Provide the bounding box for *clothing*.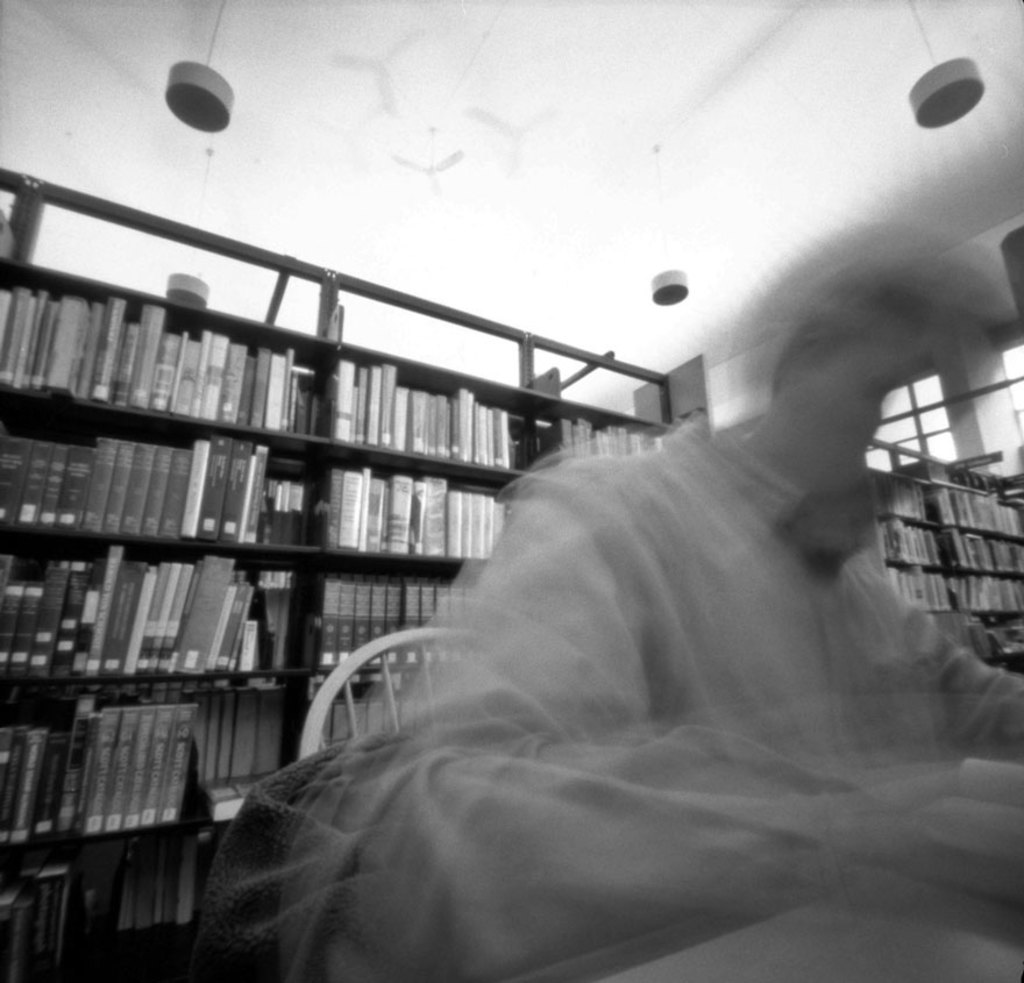
209 428 1023 982.
